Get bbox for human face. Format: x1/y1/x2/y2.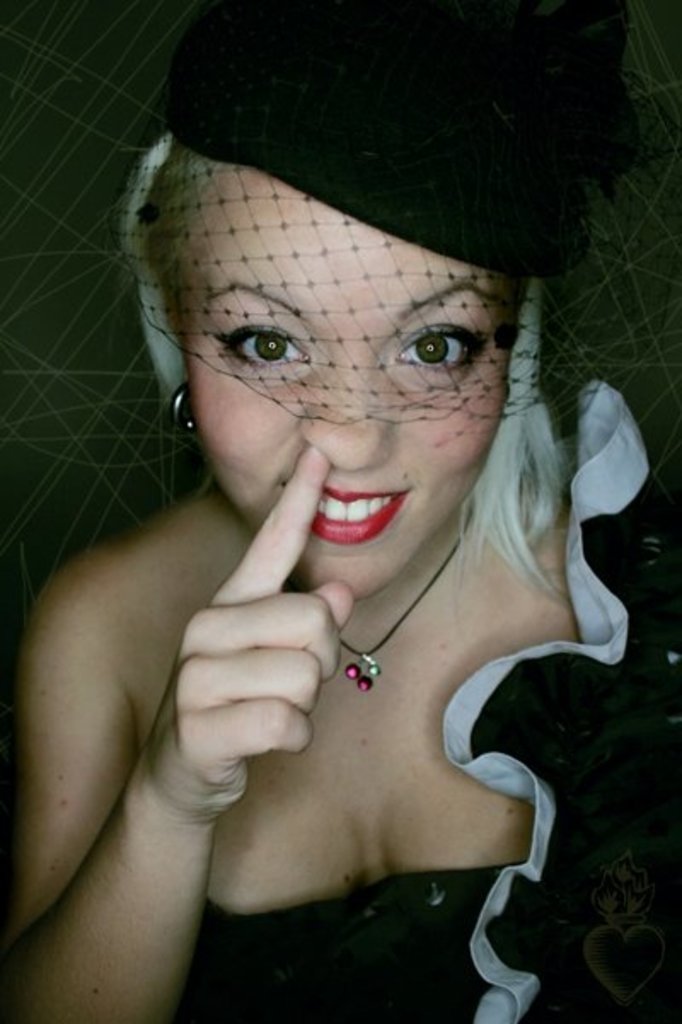
181/150/522/603.
